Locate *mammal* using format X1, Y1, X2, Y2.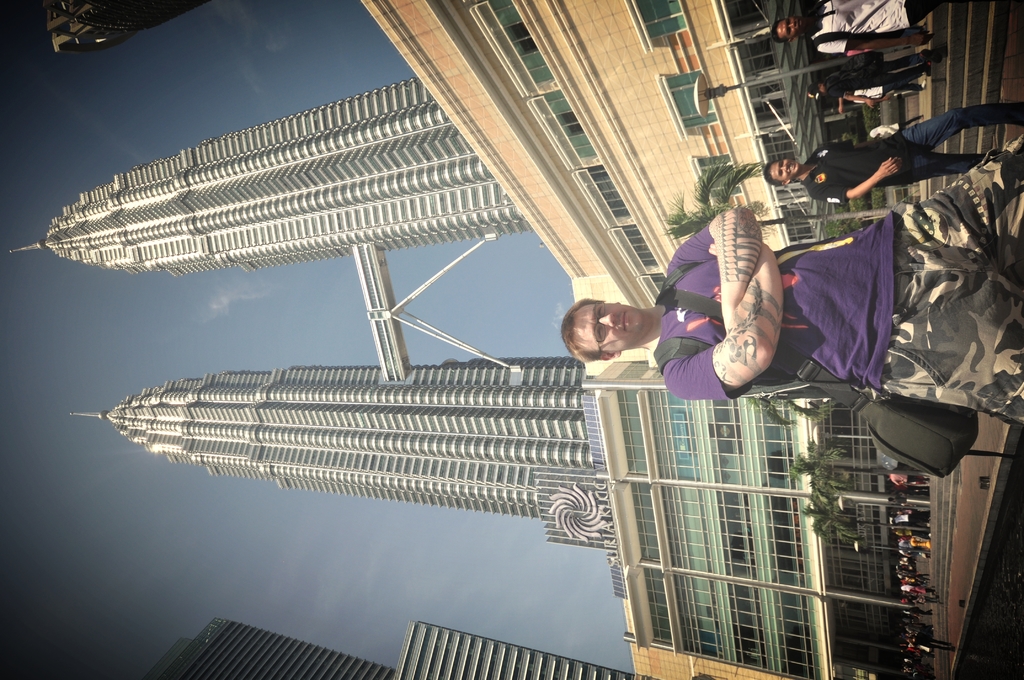
764, 104, 1023, 206.
